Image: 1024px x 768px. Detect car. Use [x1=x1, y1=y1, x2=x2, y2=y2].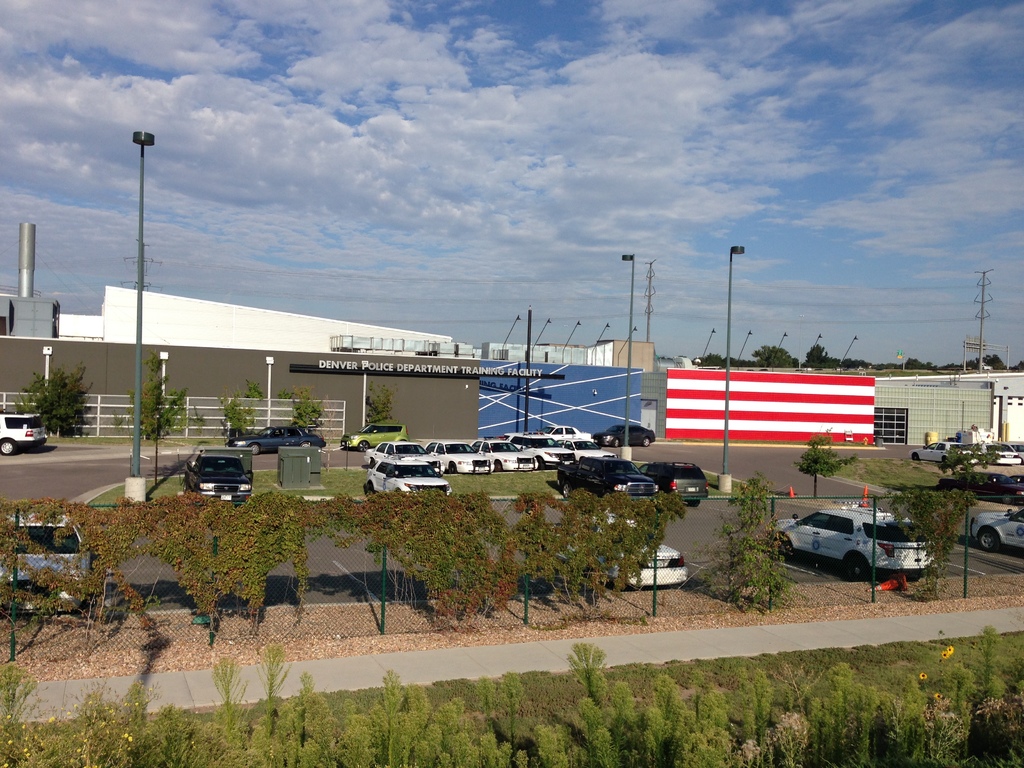
[x1=607, y1=518, x2=687, y2=584].
